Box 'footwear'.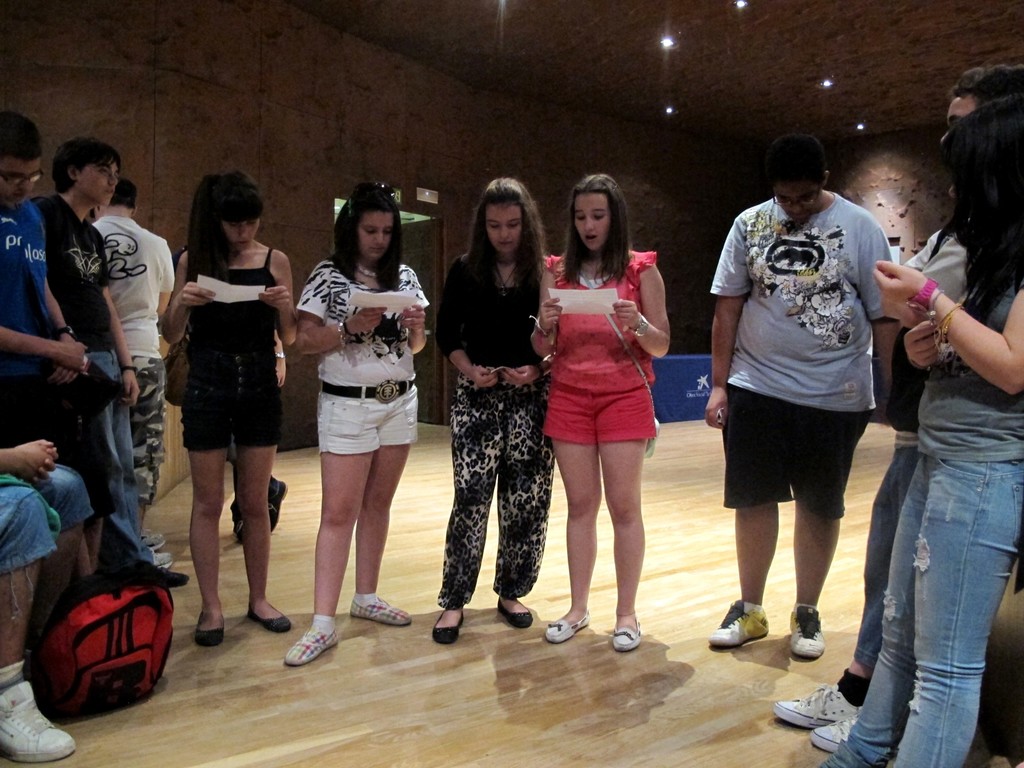
<box>491,593,534,636</box>.
